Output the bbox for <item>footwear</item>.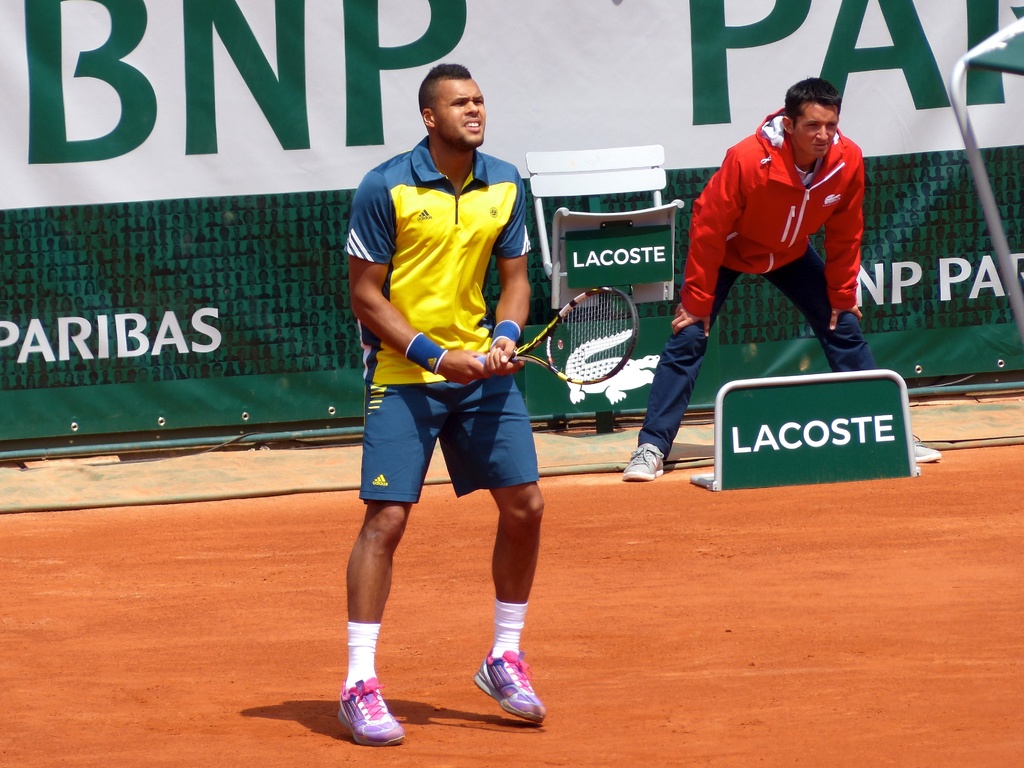
[331, 675, 398, 752].
